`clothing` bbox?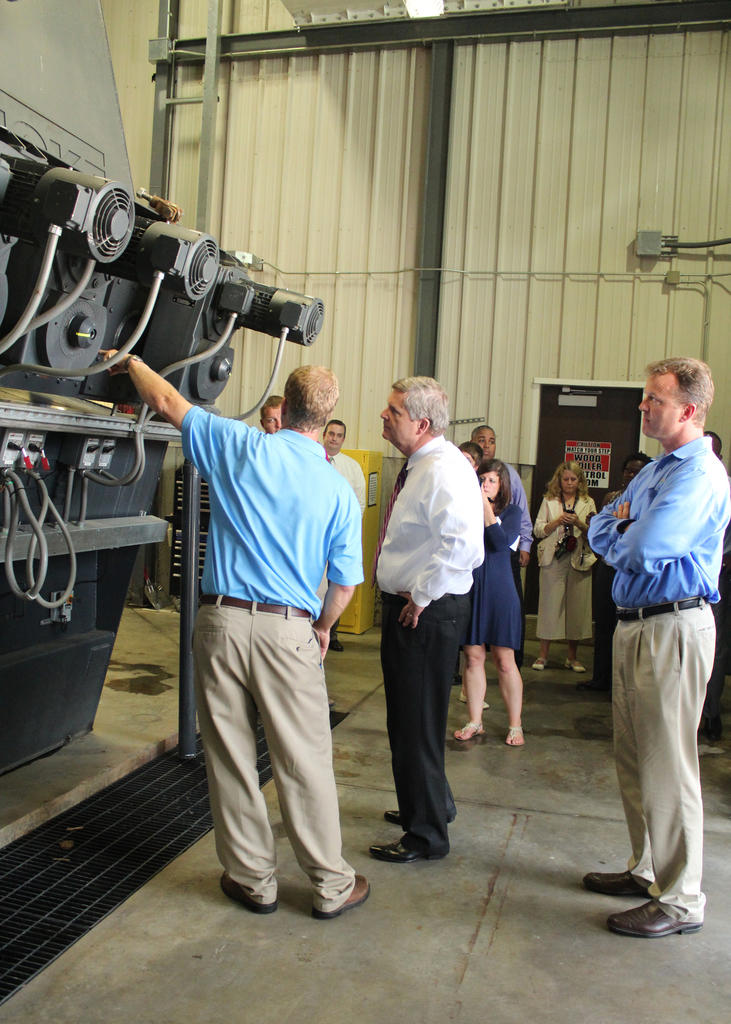
select_region(374, 436, 485, 846)
